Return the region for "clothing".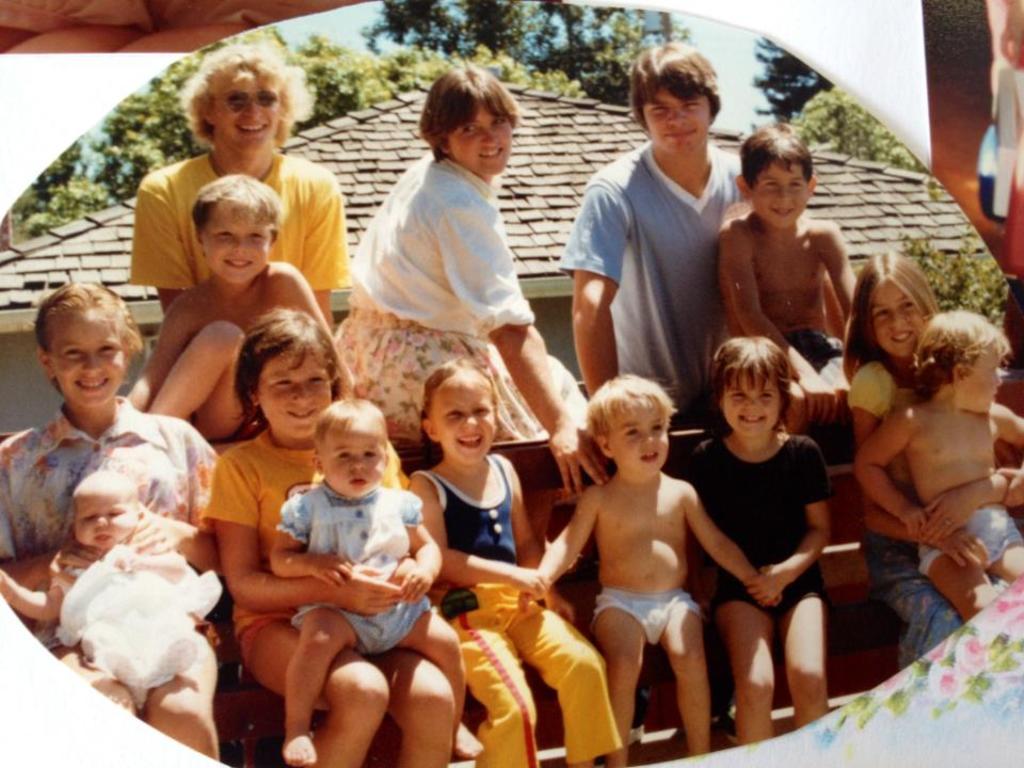
Rect(857, 369, 1023, 691).
